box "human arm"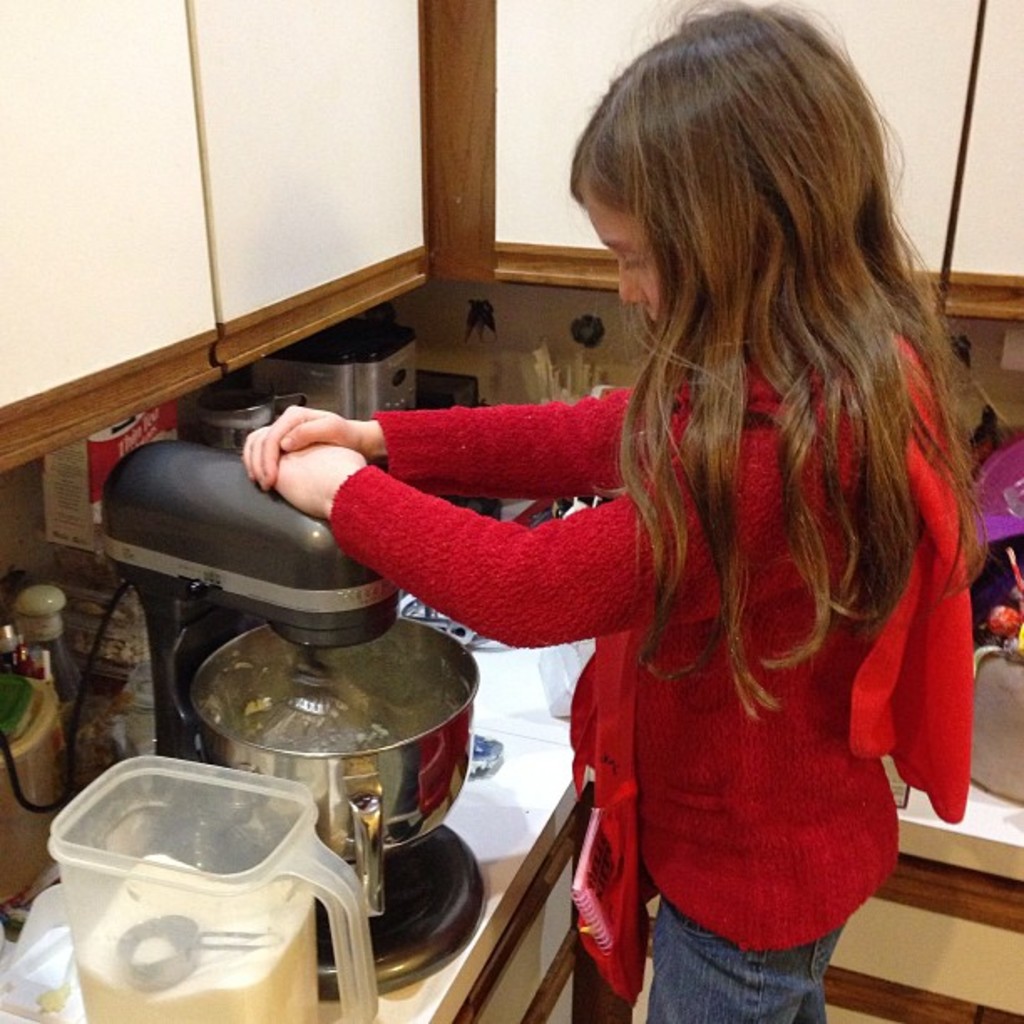
323/408/658/676
